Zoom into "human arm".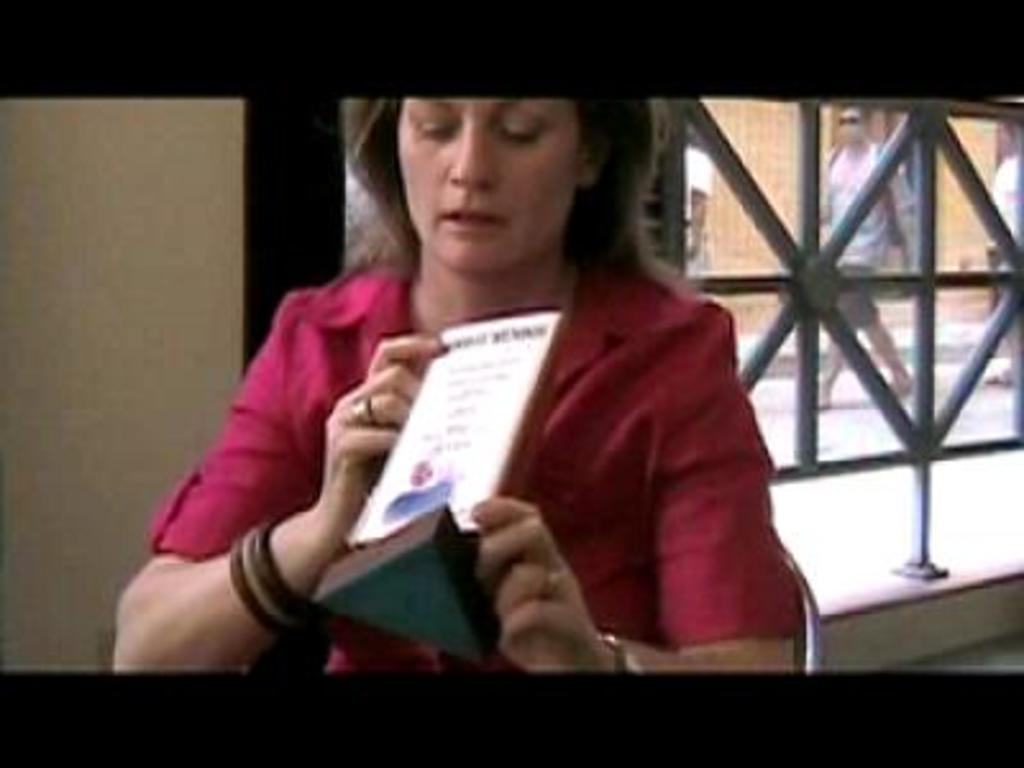
Zoom target: 689/151/712/259.
